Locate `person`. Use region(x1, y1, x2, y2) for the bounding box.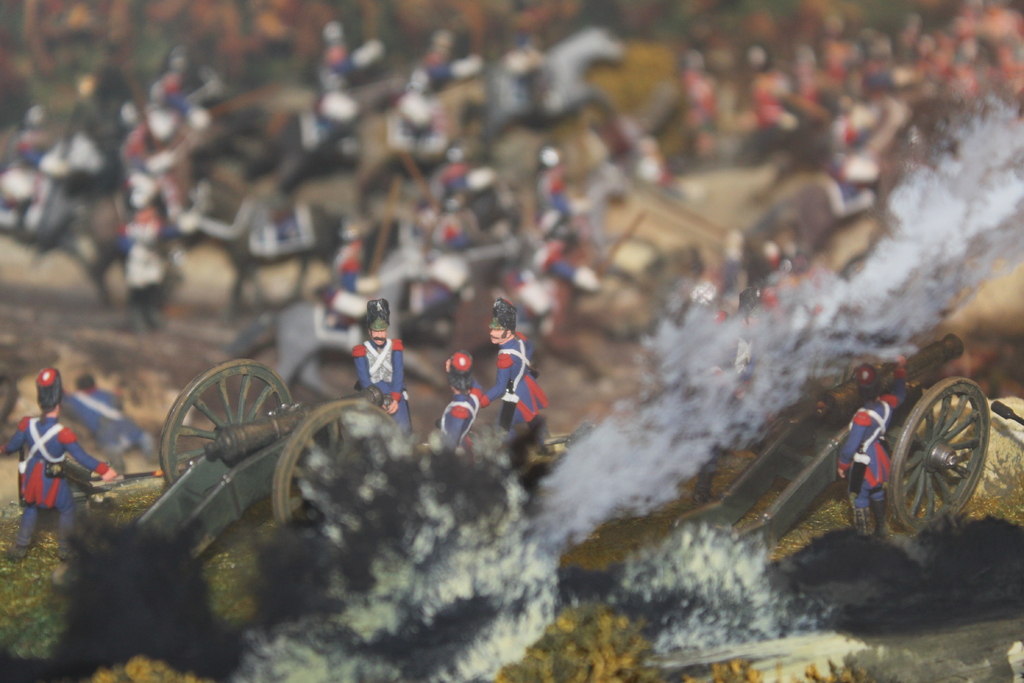
region(419, 356, 482, 450).
